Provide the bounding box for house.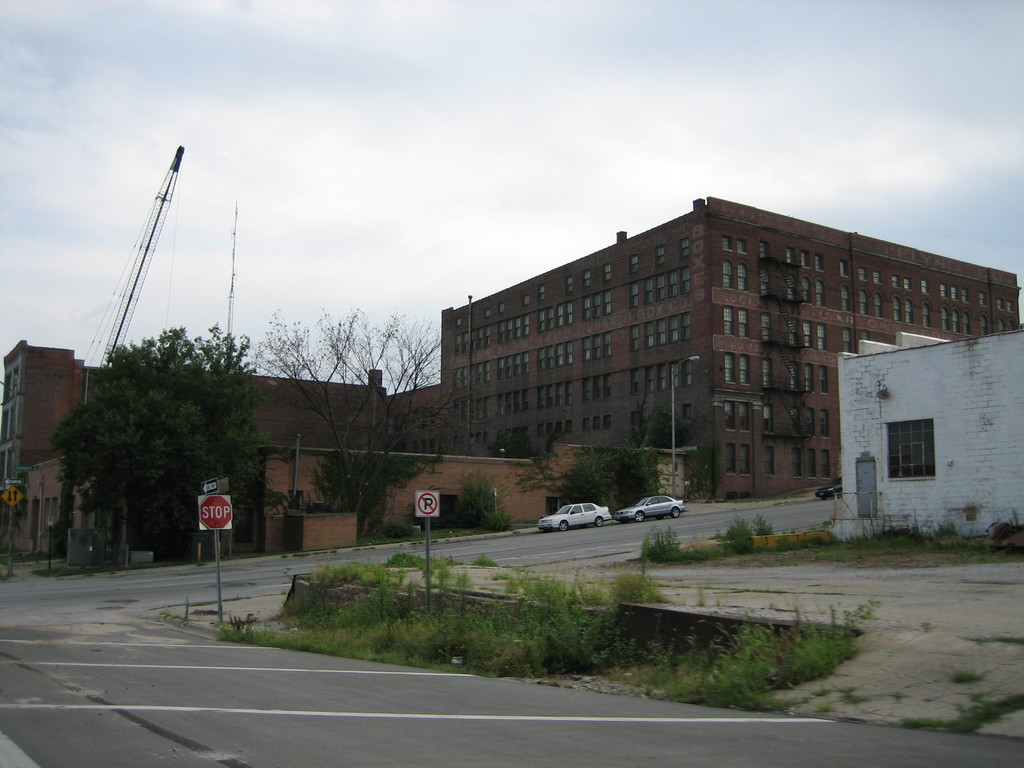
<box>791,288,1014,548</box>.
